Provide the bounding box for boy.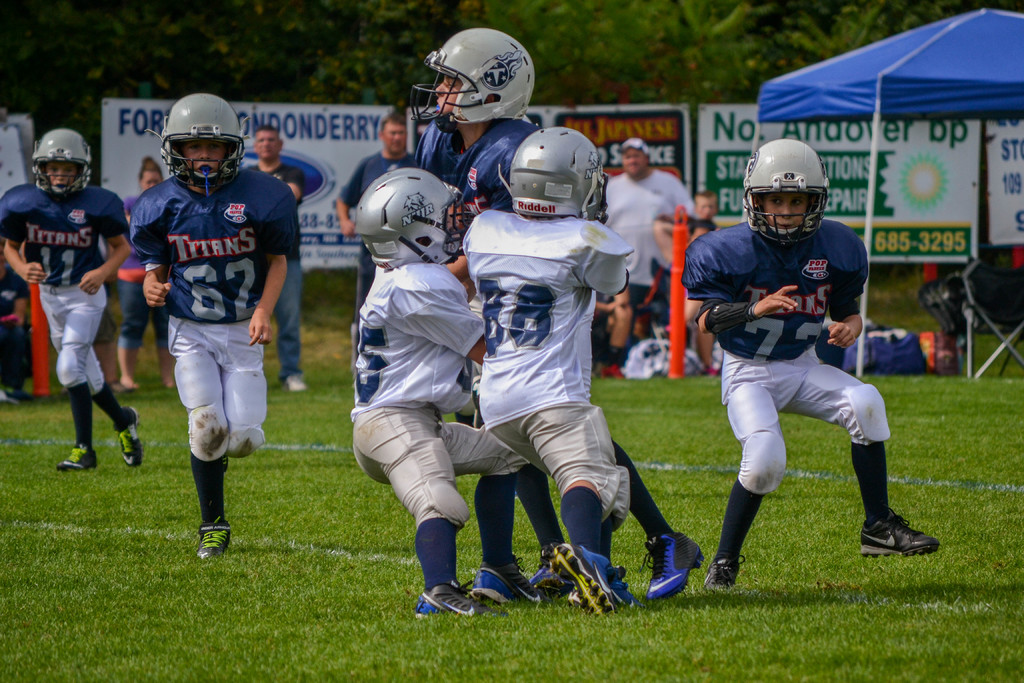
(left=681, top=134, right=939, bottom=600).
